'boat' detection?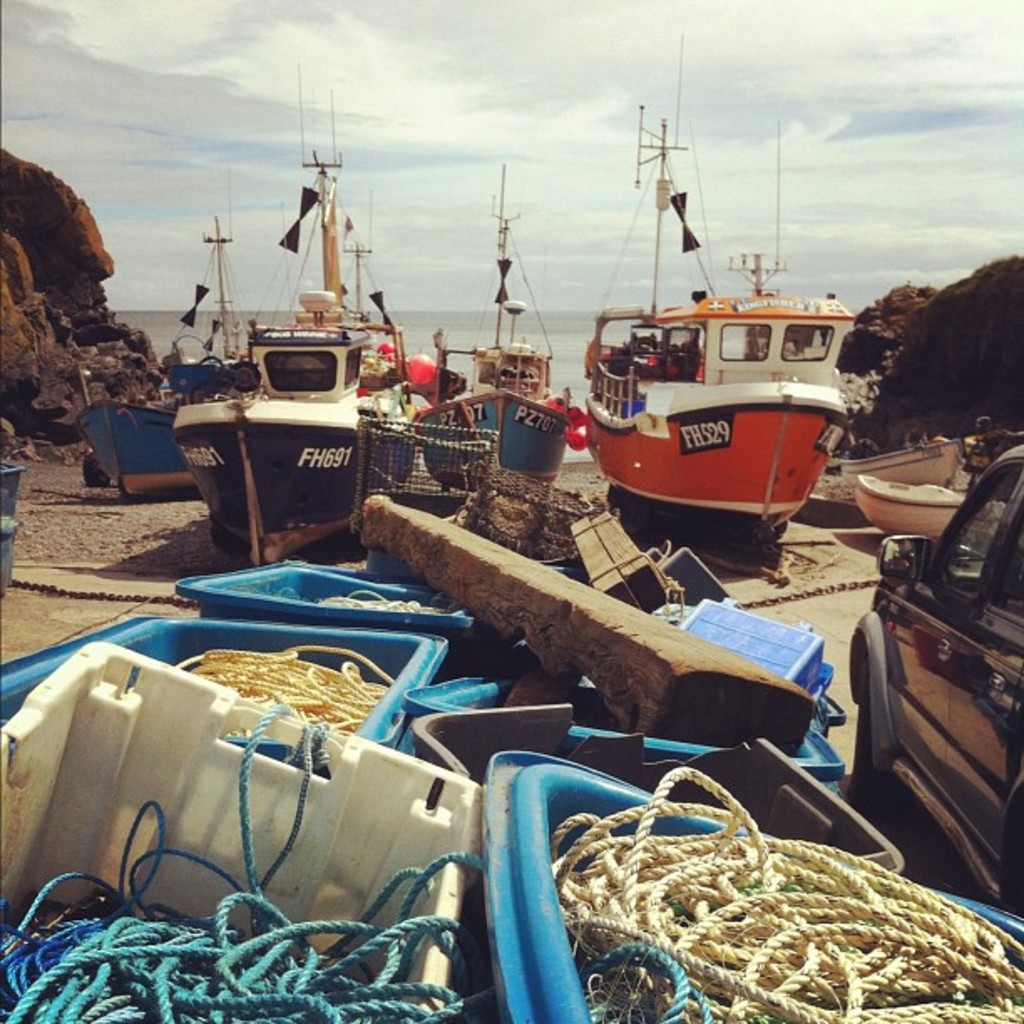
407,167,567,490
